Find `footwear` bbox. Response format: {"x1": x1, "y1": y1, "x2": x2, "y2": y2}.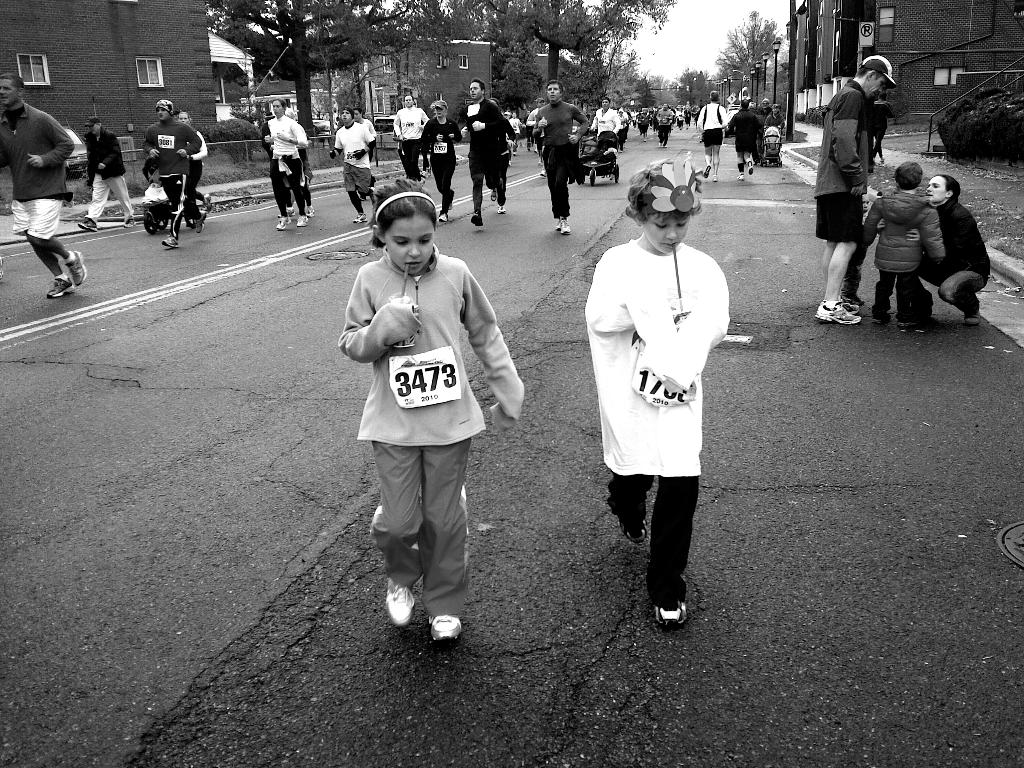
{"x1": 428, "y1": 167, "x2": 431, "y2": 178}.
